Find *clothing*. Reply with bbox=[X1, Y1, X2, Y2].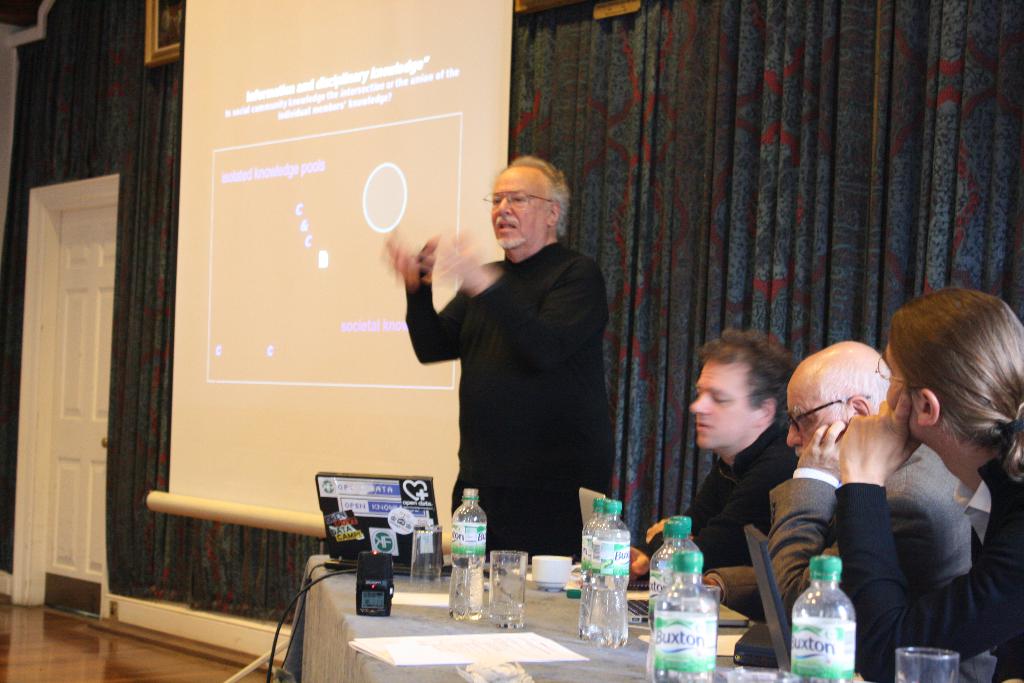
bbox=[406, 186, 630, 565].
